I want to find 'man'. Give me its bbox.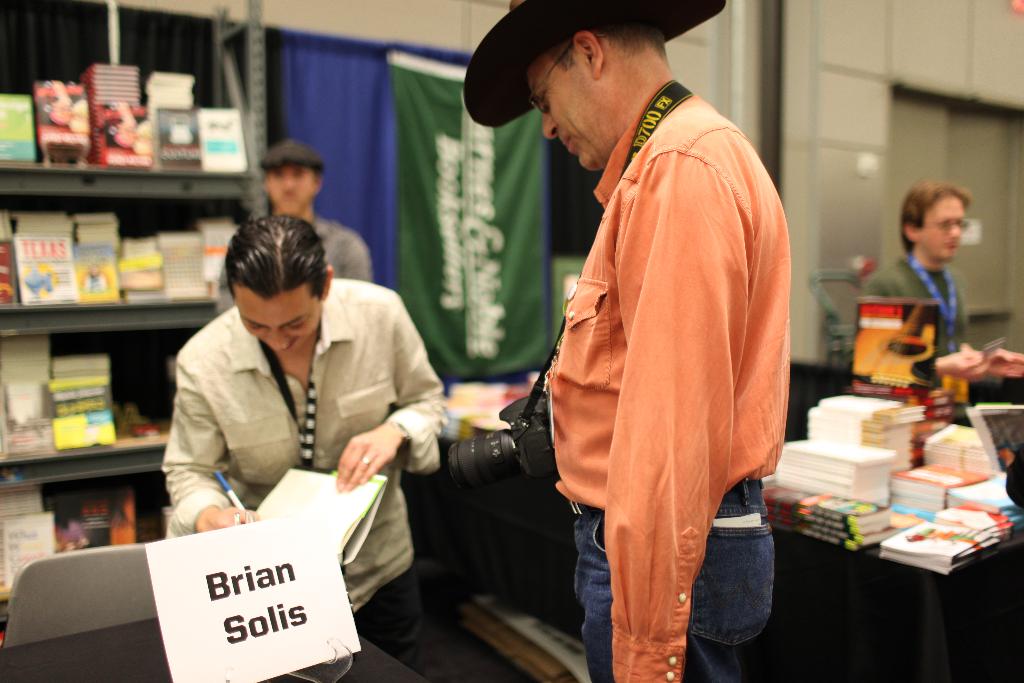
locate(165, 209, 448, 678).
